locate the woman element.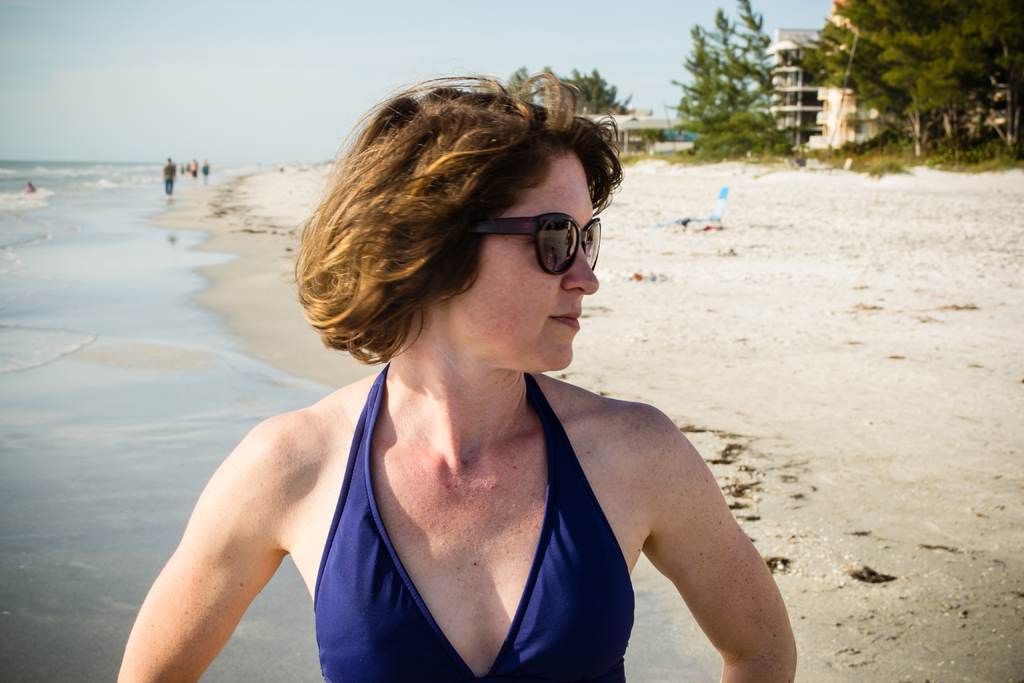
Element bbox: rect(144, 91, 795, 676).
